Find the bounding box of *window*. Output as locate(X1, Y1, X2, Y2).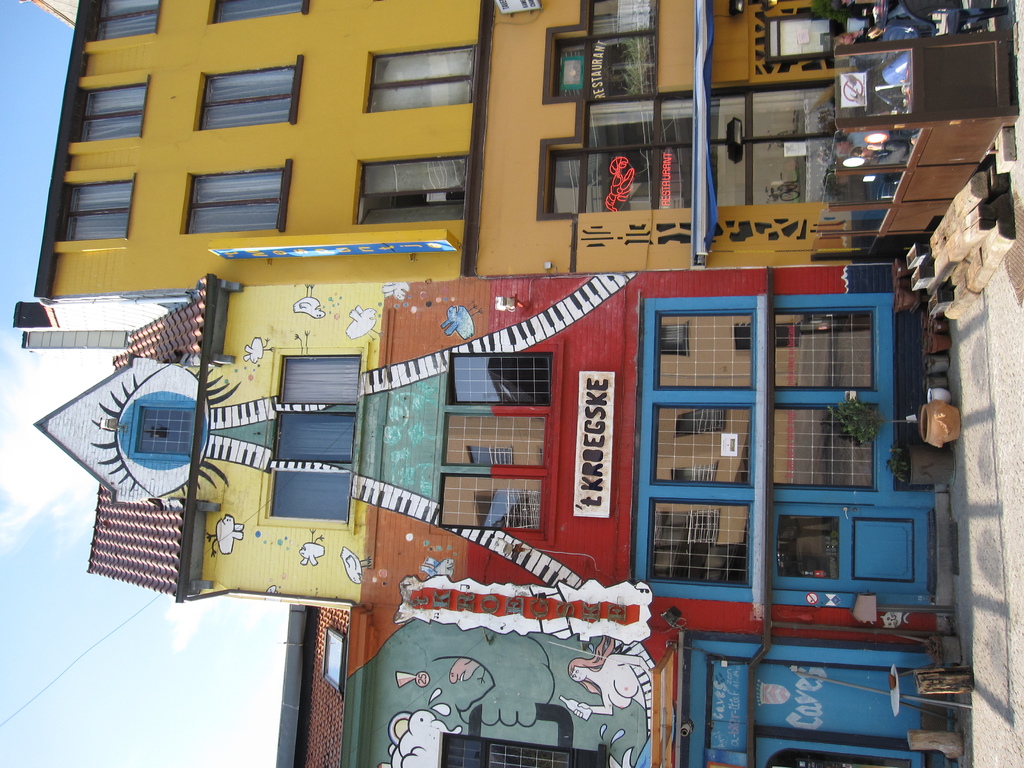
locate(435, 355, 554, 403).
